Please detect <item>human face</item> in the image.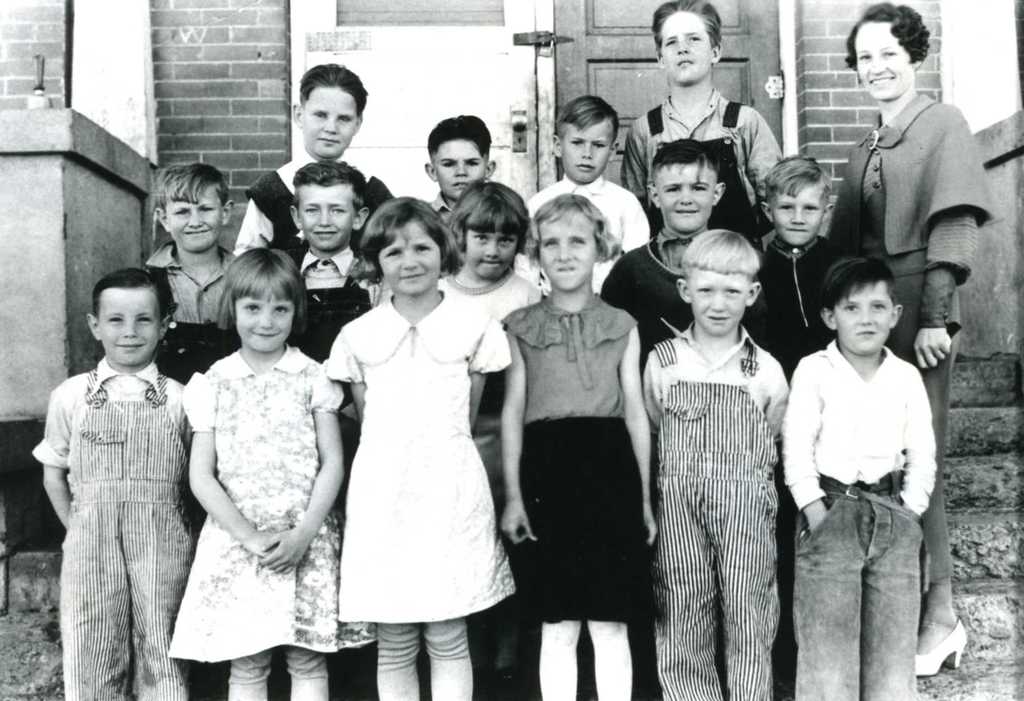
detection(297, 85, 356, 156).
